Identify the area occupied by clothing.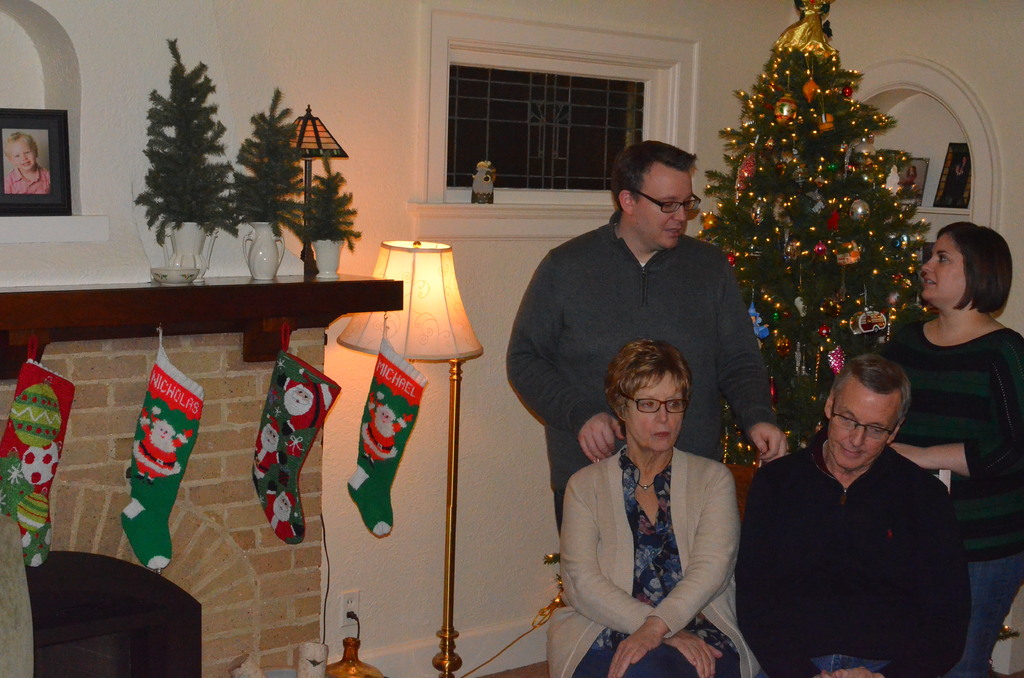
Area: box(572, 436, 731, 677).
